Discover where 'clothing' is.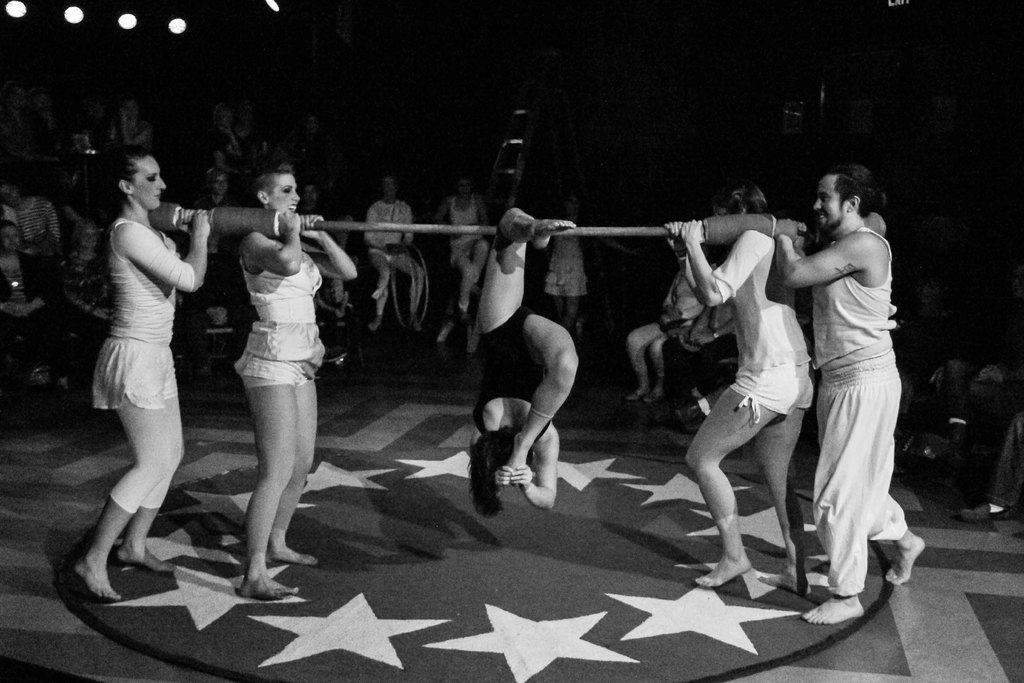
Discovered at <region>94, 218, 198, 391</region>.
